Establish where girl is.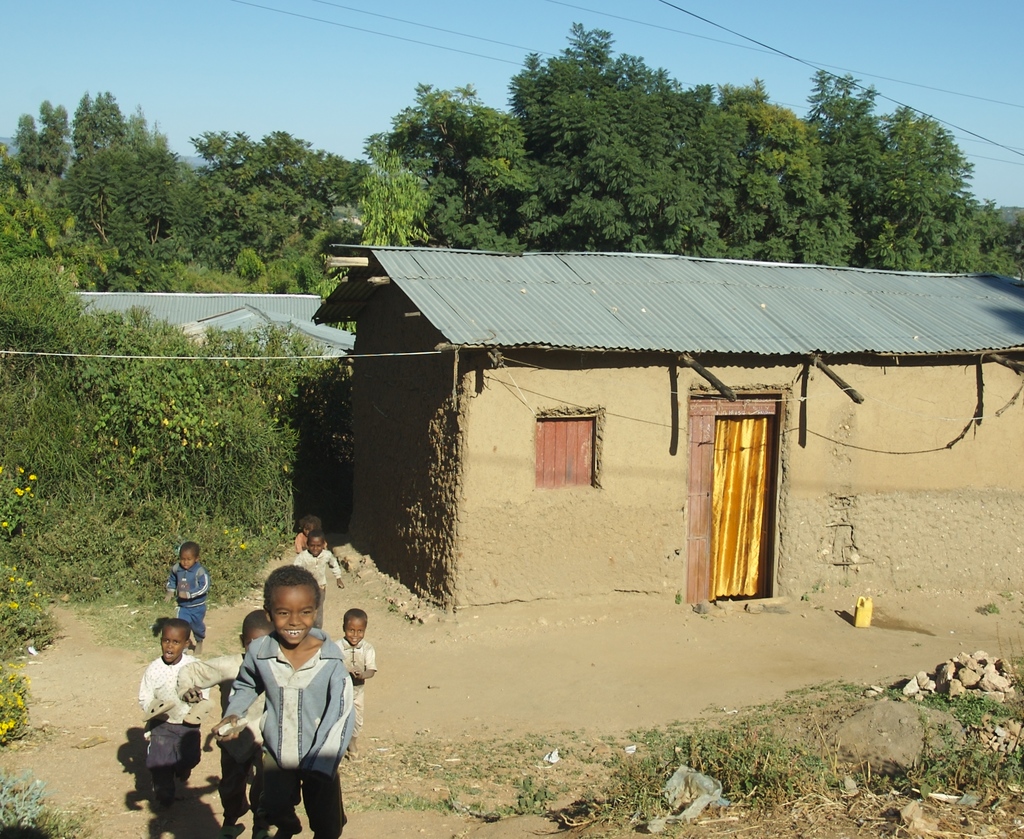
Established at rect(141, 615, 214, 811).
